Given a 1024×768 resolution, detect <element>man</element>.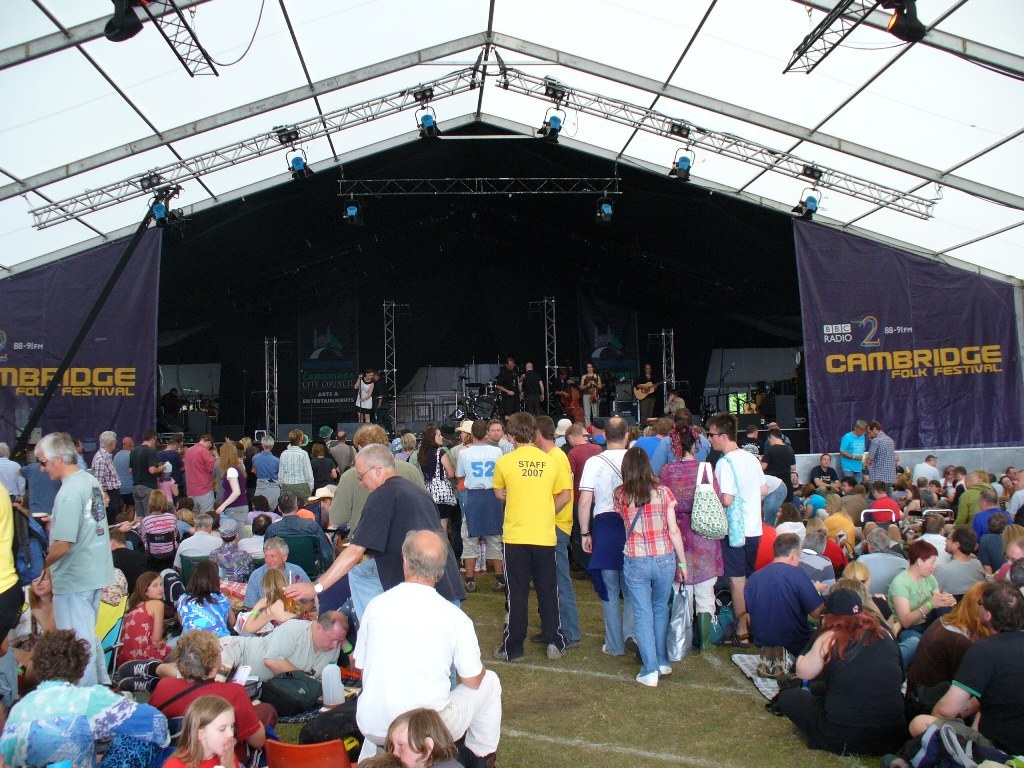
[530, 412, 580, 649].
